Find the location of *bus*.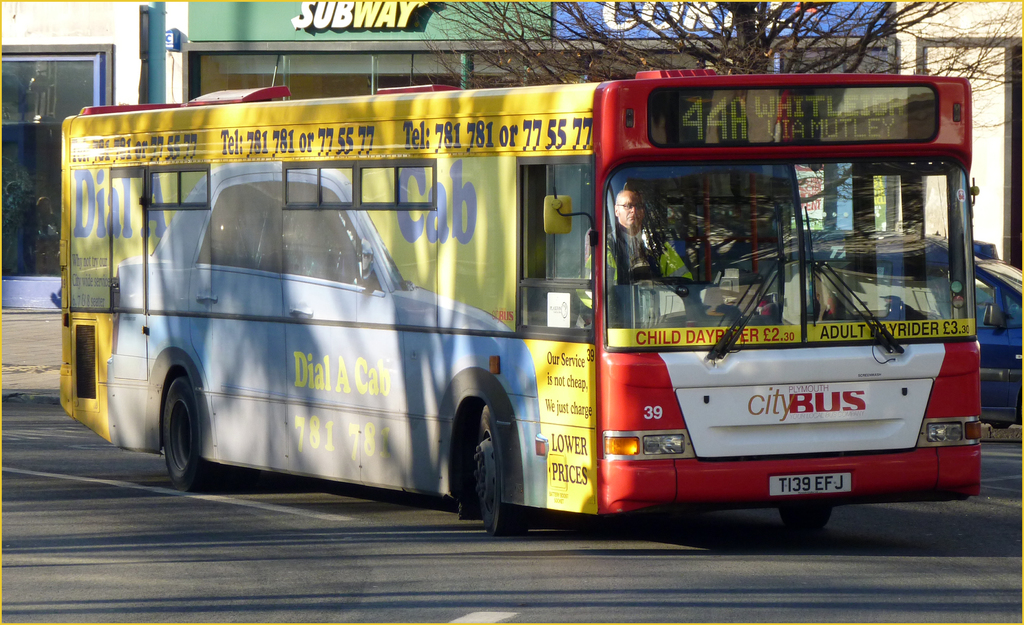
Location: 54 69 988 530.
